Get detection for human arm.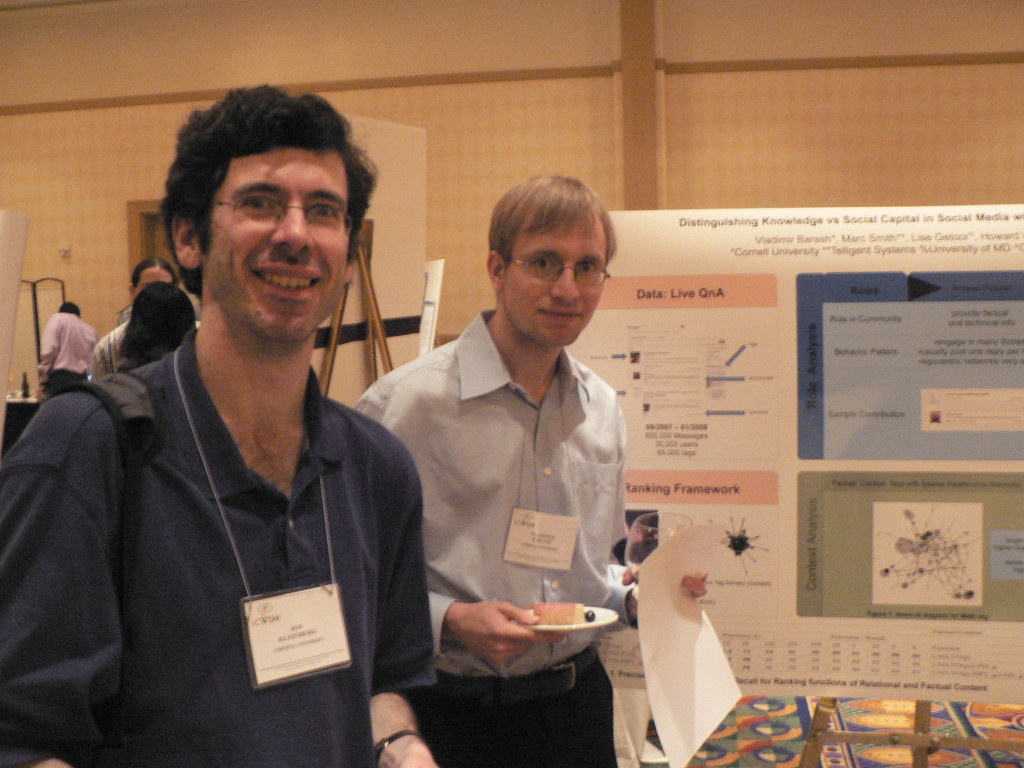
Detection: 29,309,65,377.
